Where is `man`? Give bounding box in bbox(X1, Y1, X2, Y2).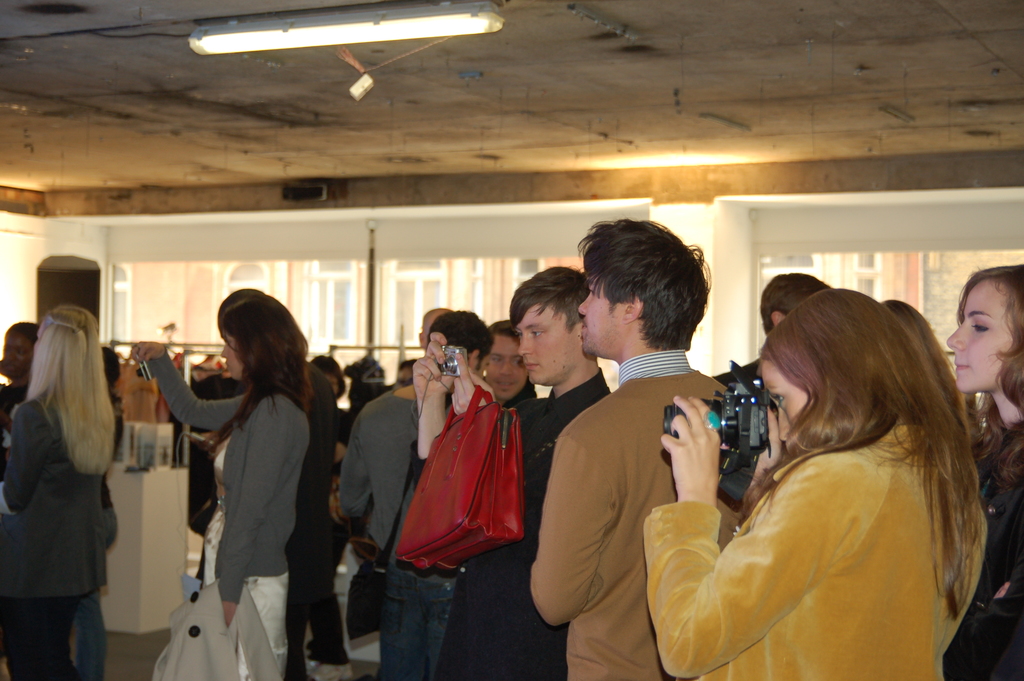
bbox(484, 320, 536, 413).
